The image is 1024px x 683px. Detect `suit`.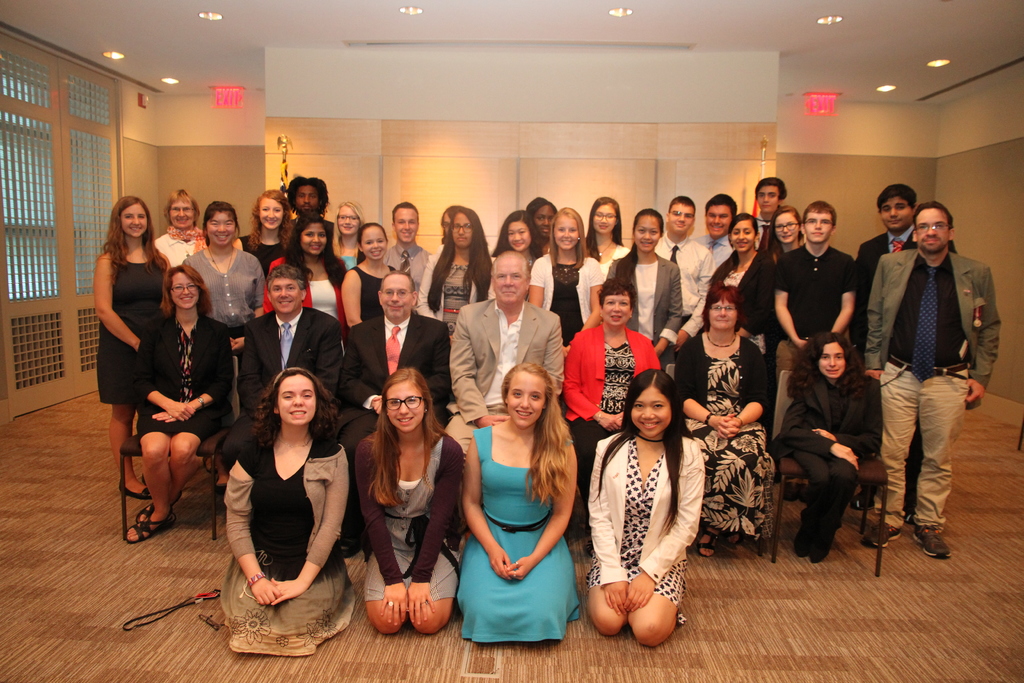
Detection: <bbox>127, 310, 239, 413</bbox>.
